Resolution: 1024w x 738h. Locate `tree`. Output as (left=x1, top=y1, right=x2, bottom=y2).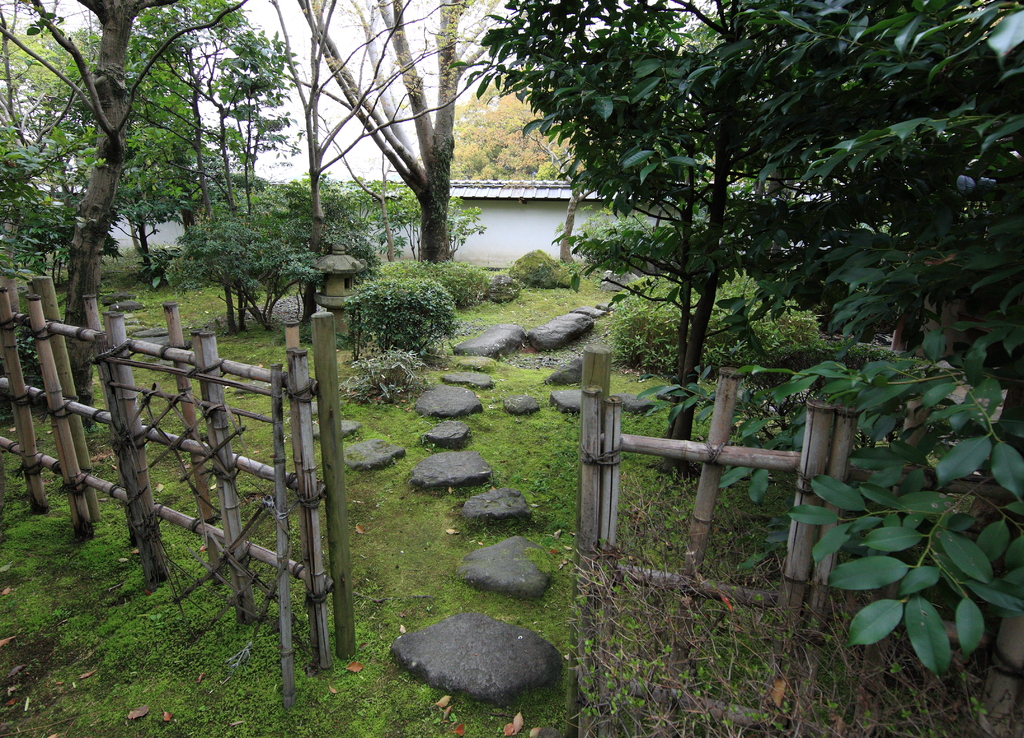
(left=0, top=0, right=250, bottom=426).
